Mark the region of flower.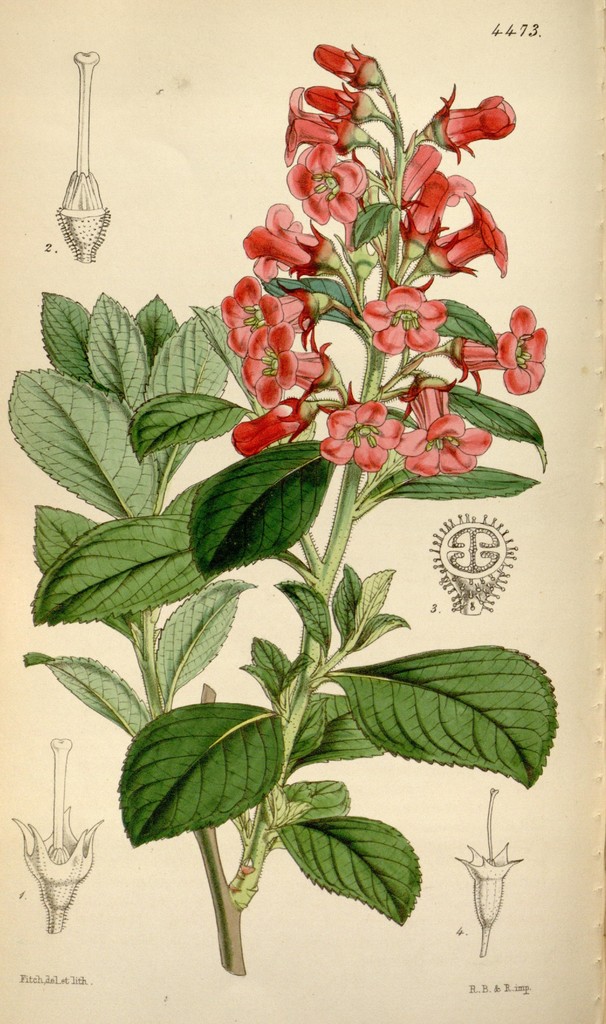
Region: rect(289, 145, 368, 223).
